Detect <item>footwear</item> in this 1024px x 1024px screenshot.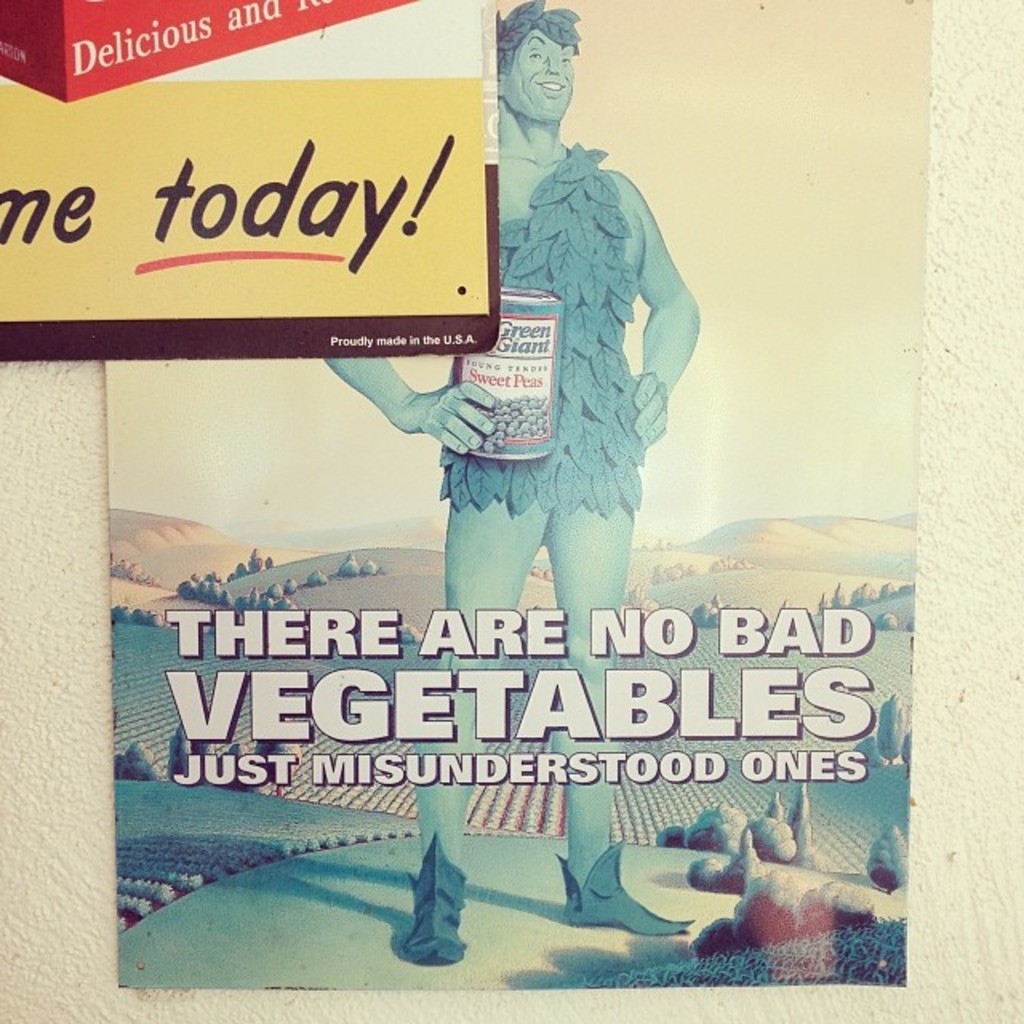
Detection: rect(552, 842, 693, 933).
